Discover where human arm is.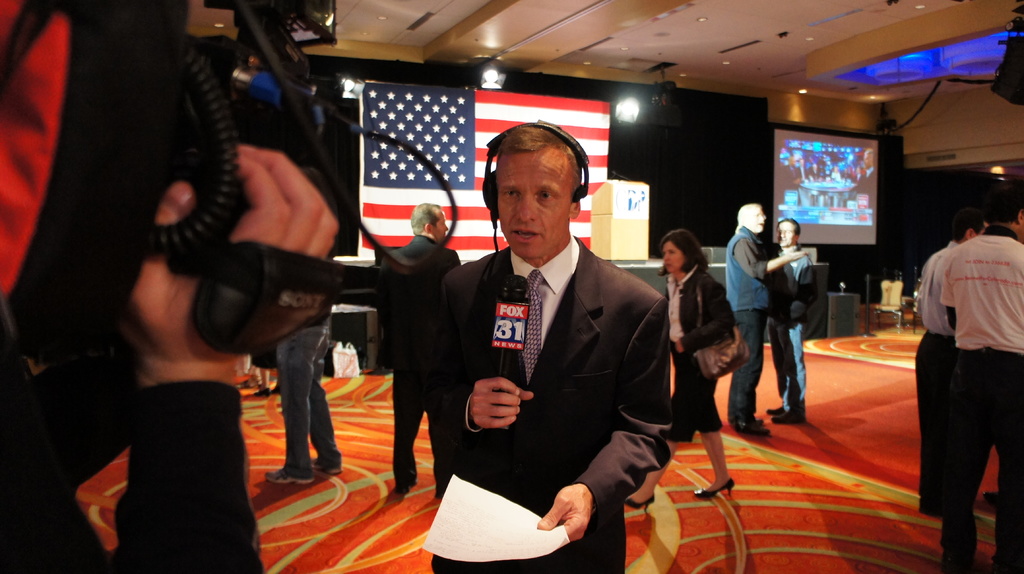
Discovered at detection(532, 294, 680, 543).
